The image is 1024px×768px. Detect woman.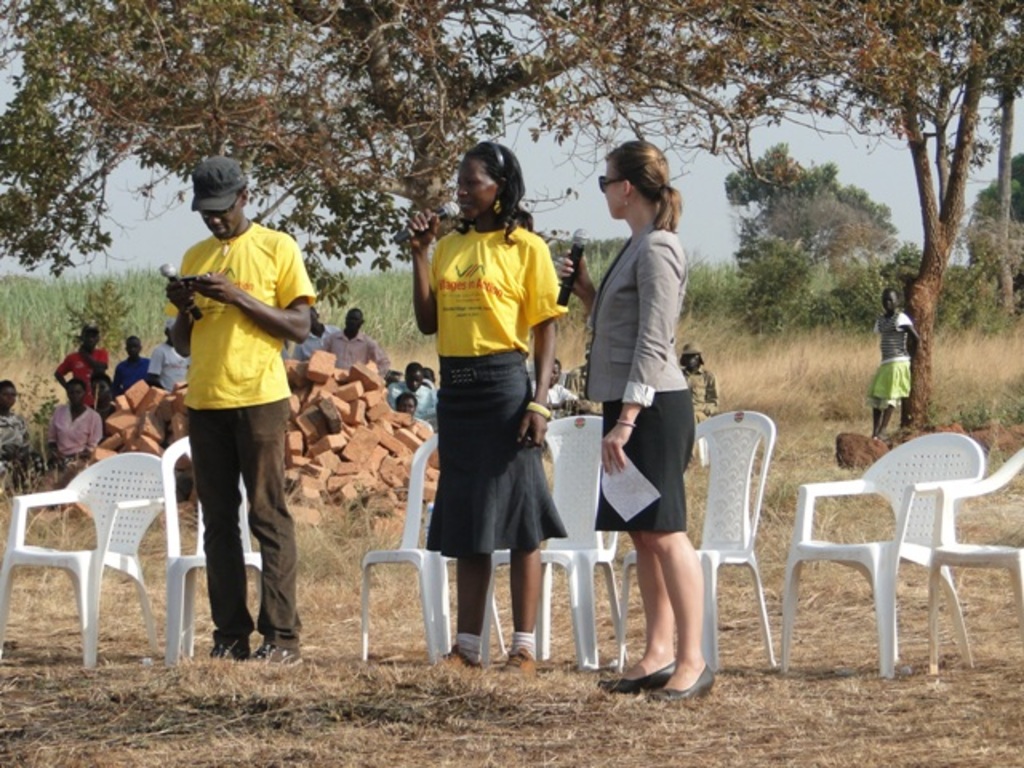
Detection: <region>872, 280, 926, 435</region>.
